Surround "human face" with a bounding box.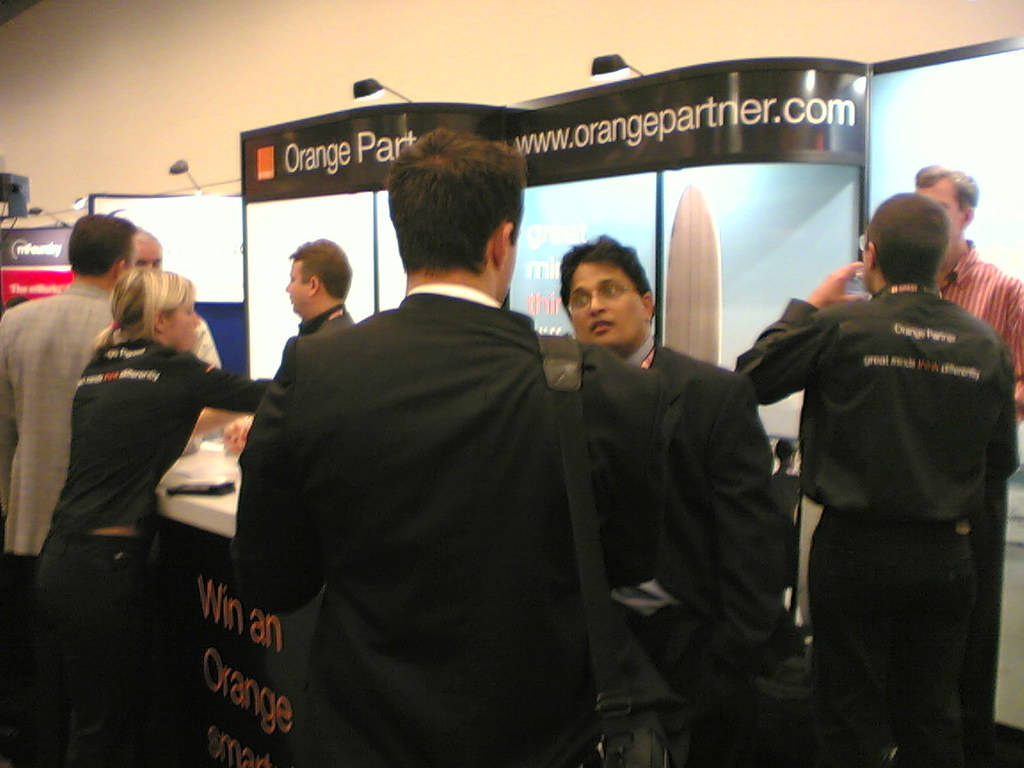
bbox=(573, 256, 643, 348).
